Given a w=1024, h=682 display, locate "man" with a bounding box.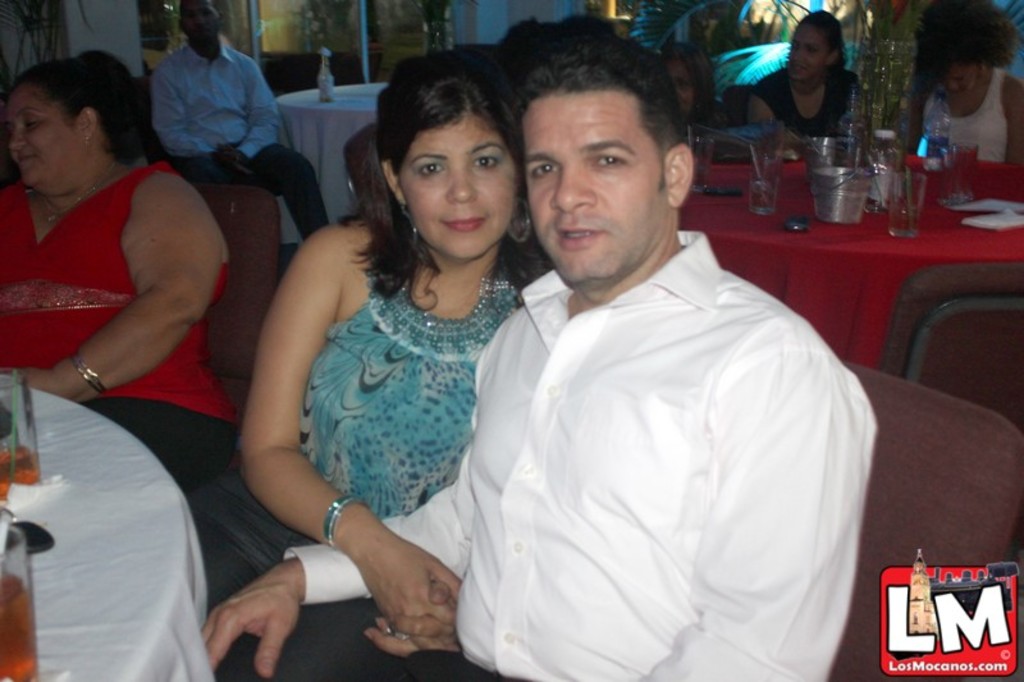
Located: (left=198, top=37, right=878, bottom=681).
